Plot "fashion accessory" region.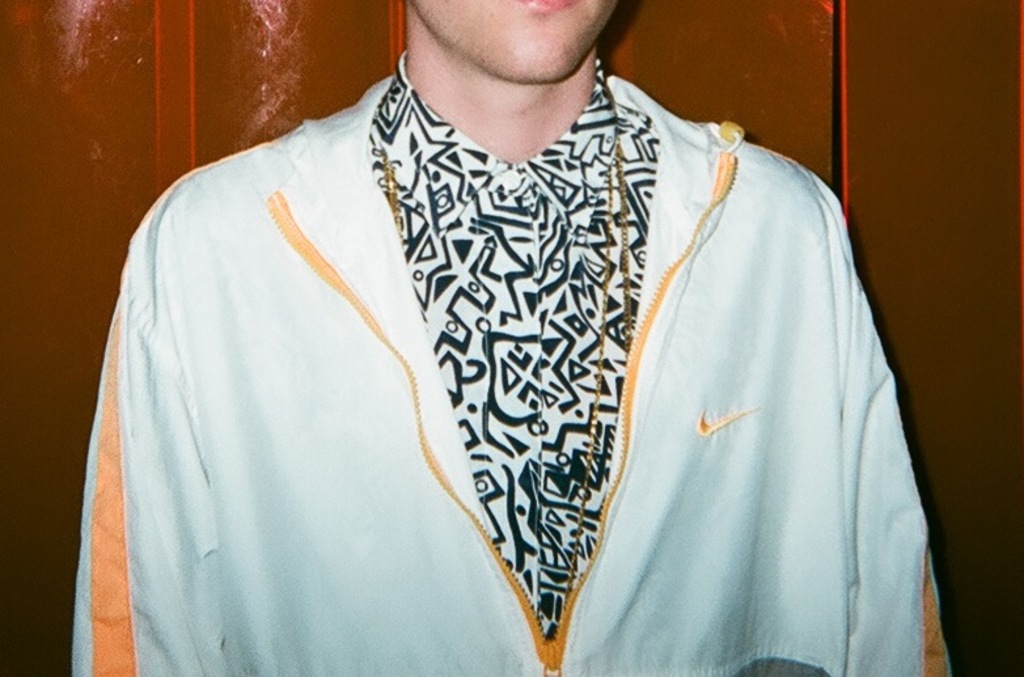
Plotted at bbox=(380, 85, 632, 598).
